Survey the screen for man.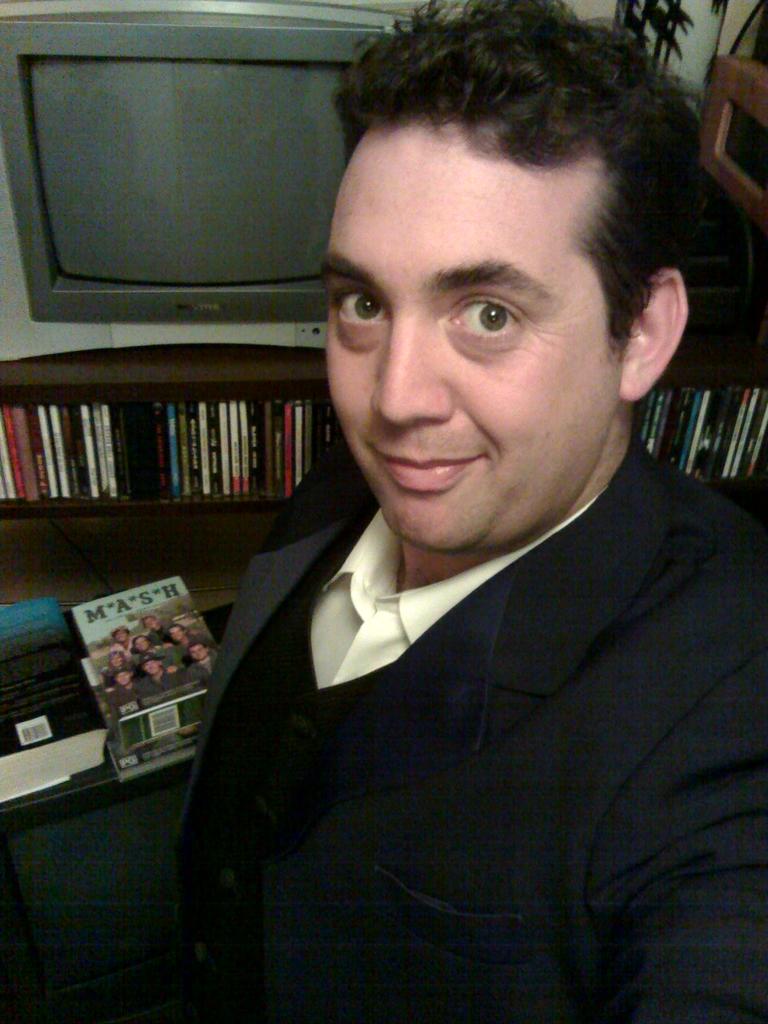
Survey found: region(135, 632, 179, 658).
